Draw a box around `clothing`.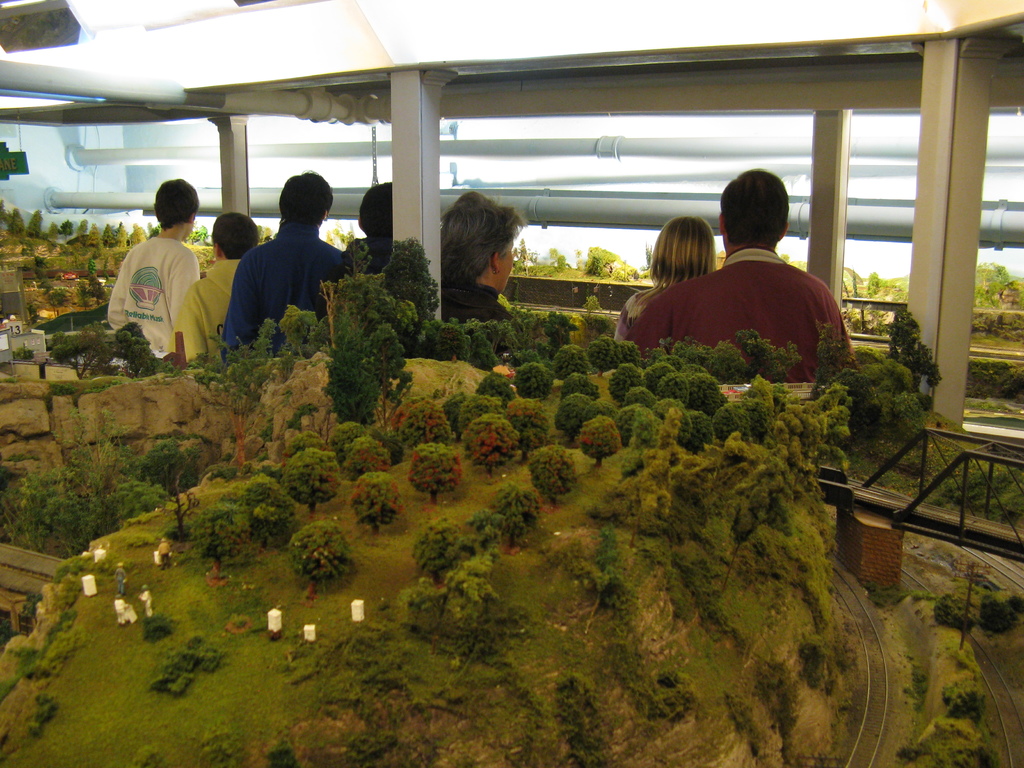
(112, 569, 123, 595).
